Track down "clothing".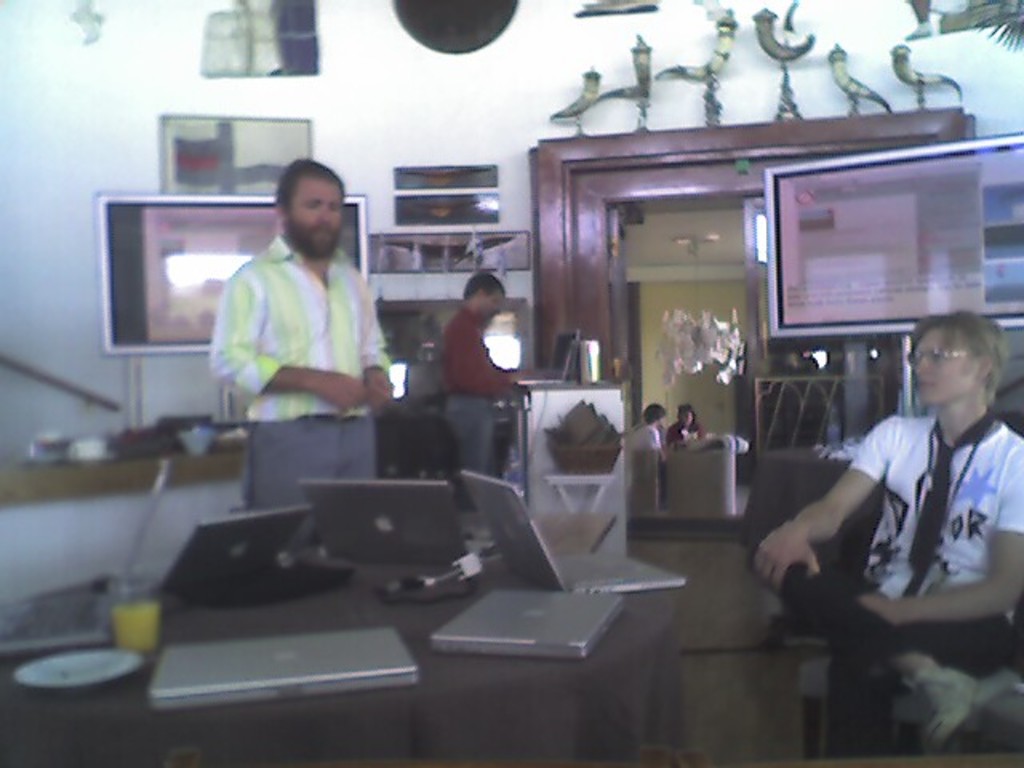
Tracked to <bbox>205, 245, 397, 504</bbox>.
